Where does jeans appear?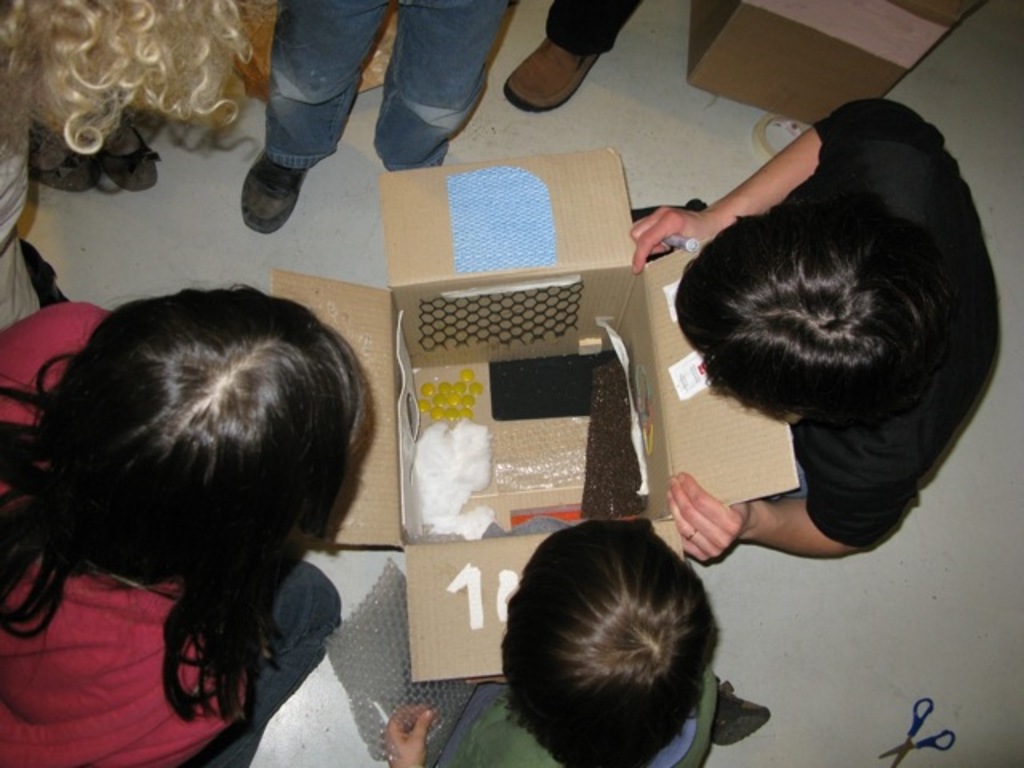
Appears at {"left": 254, "top": 0, "right": 515, "bottom": 168}.
